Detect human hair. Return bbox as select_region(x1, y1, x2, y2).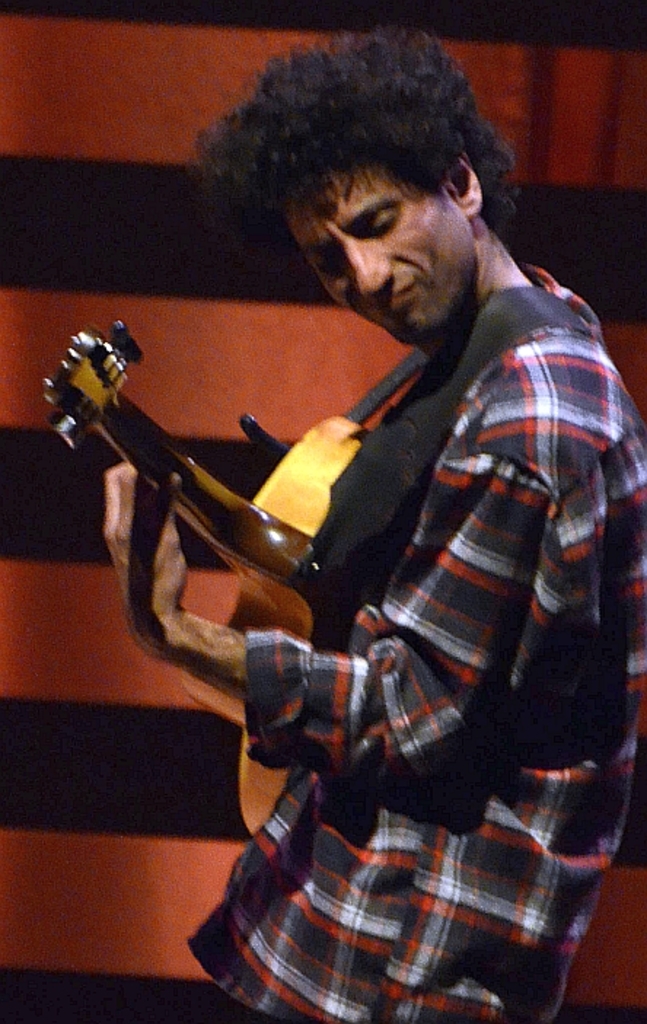
select_region(185, 16, 520, 297).
